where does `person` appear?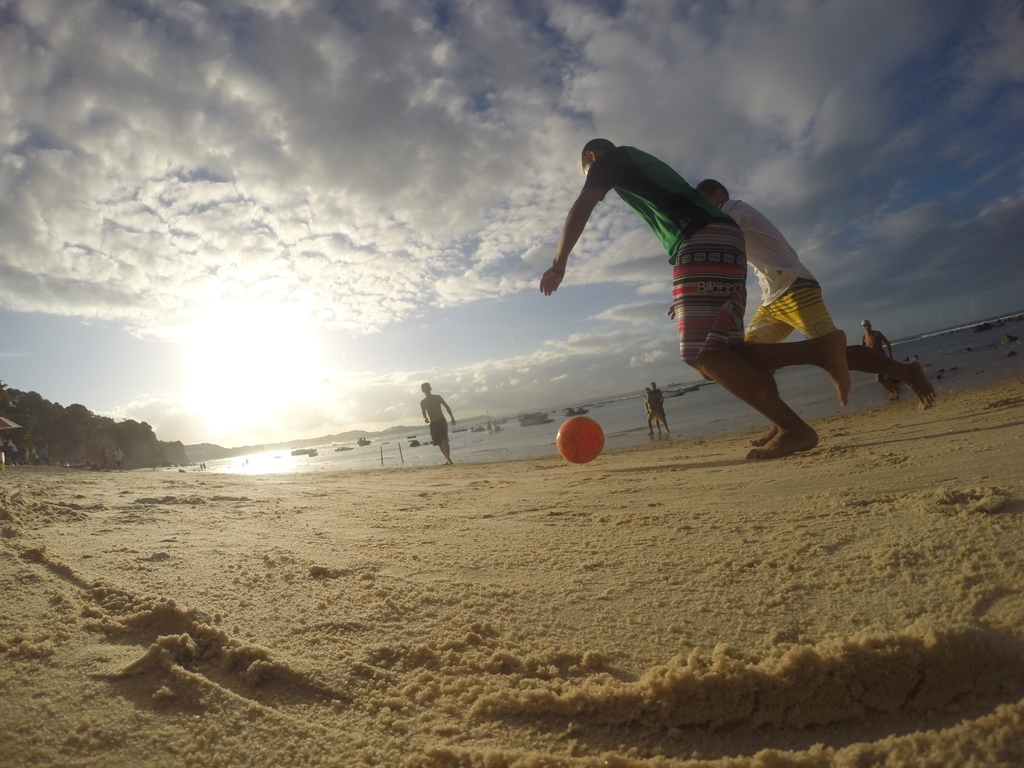
Appears at crop(860, 322, 896, 401).
